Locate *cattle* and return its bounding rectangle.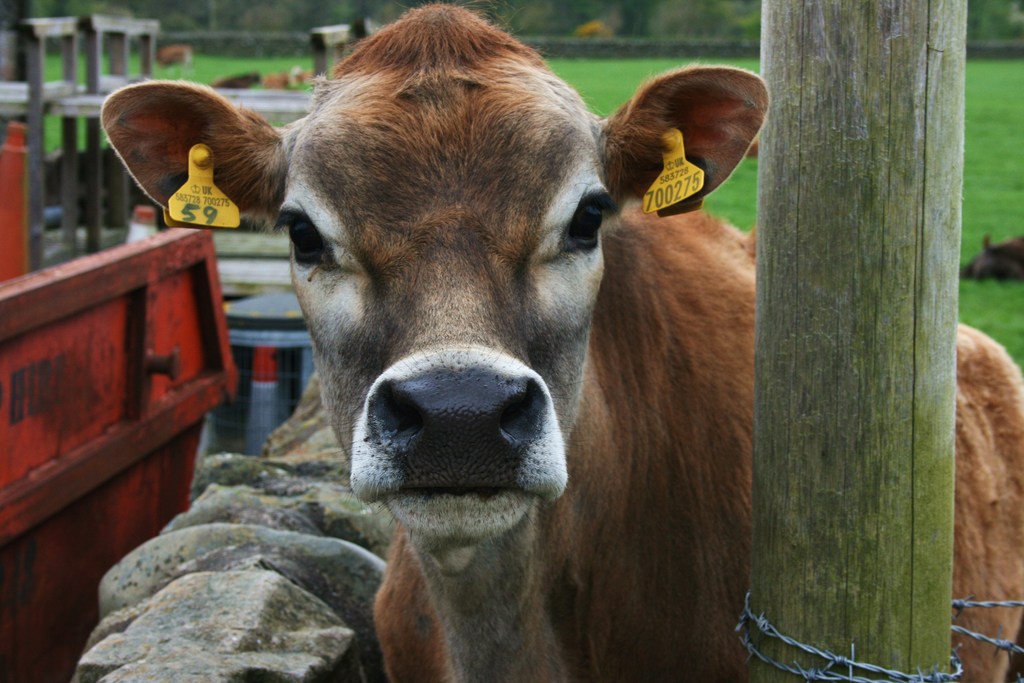
bbox=[101, 1, 1023, 682].
